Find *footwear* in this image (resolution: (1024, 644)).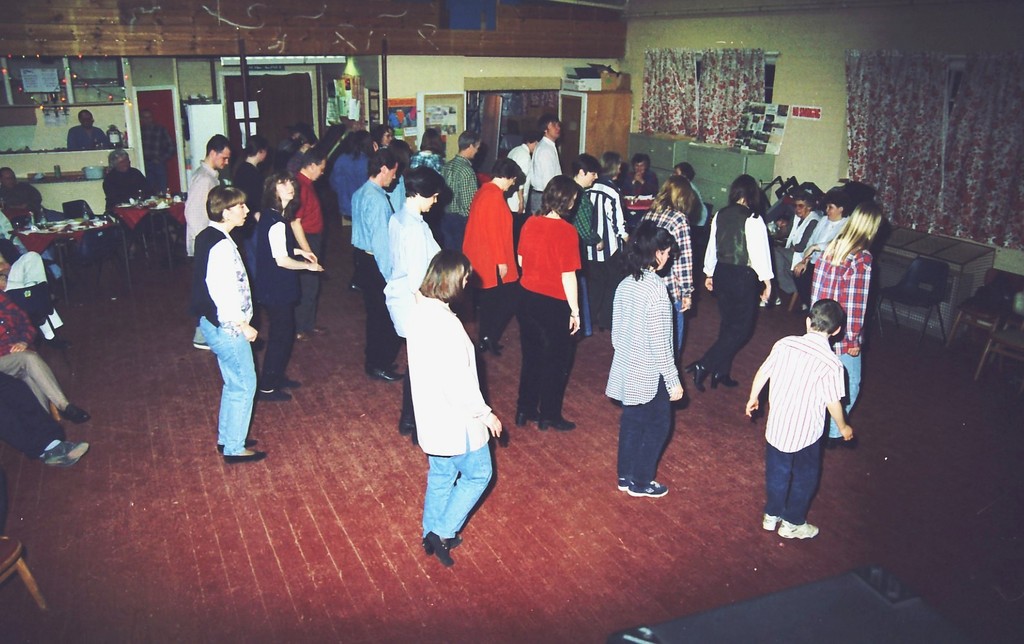
x1=255 y1=386 x2=293 y2=398.
